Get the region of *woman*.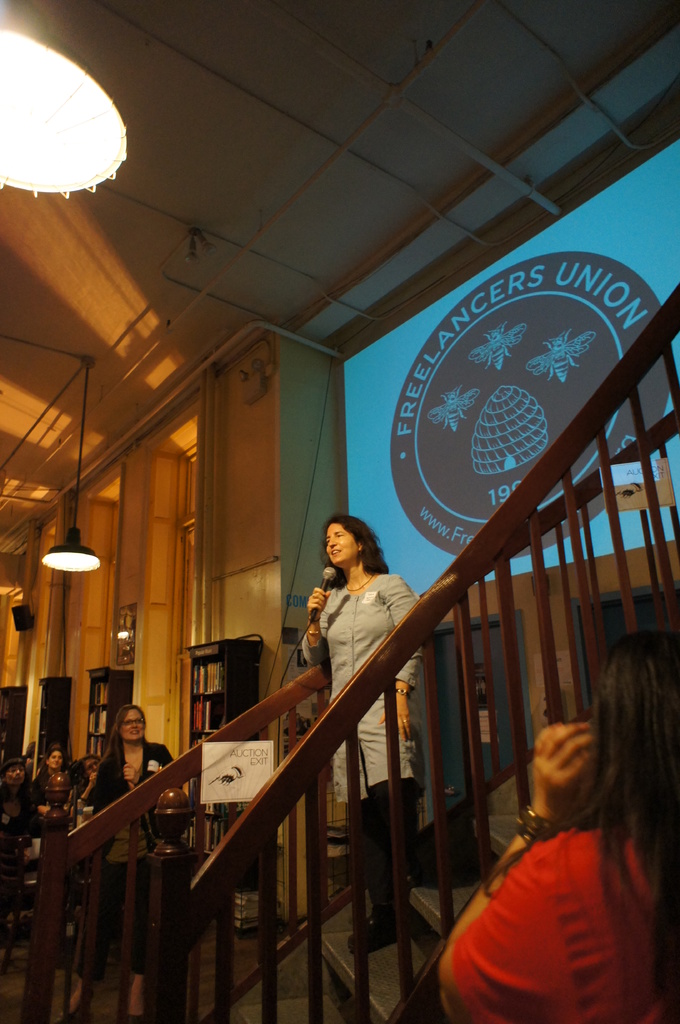
[26, 743, 65, 814].
